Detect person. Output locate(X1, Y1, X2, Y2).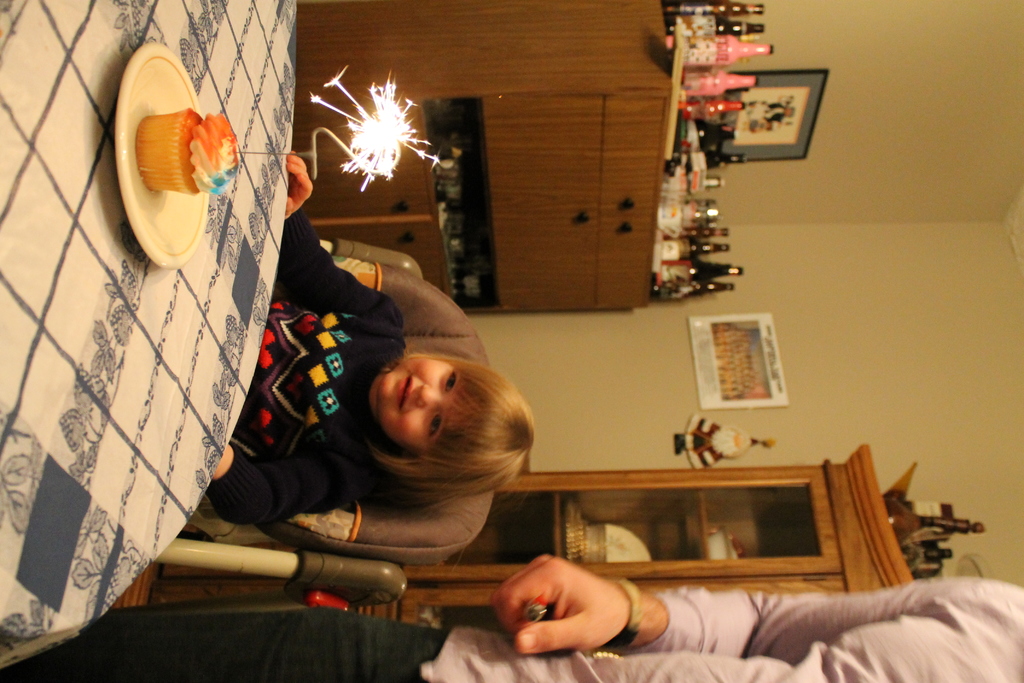
locate(0, 554, 1023, 682).
